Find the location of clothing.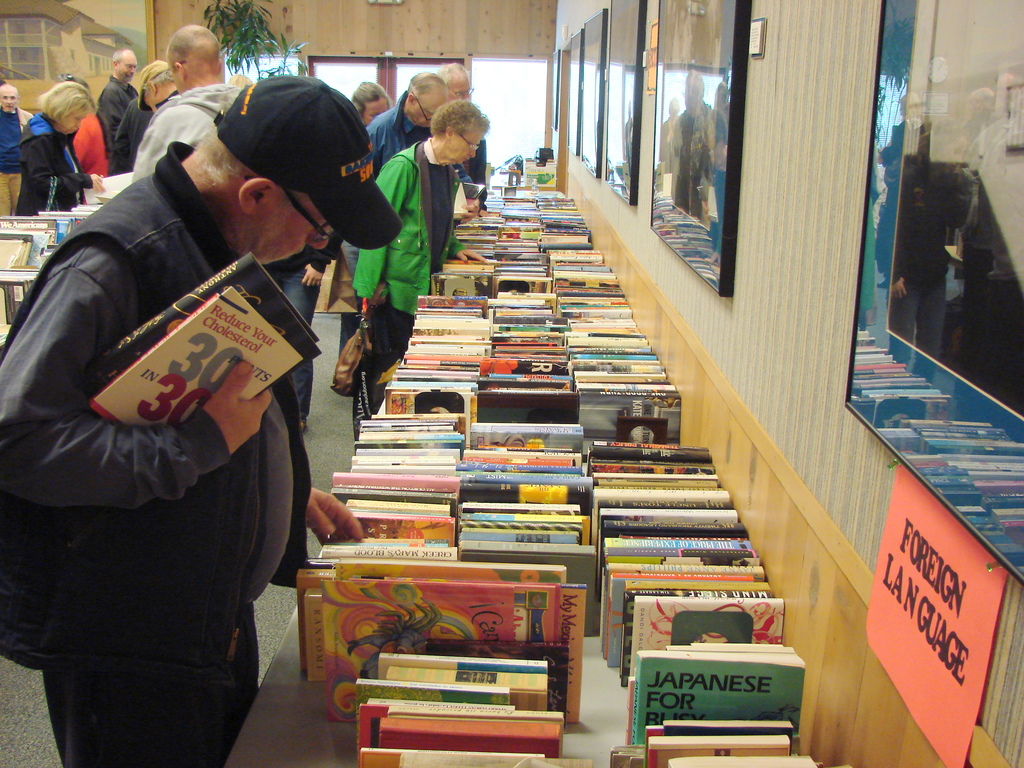
Location: 22, 112, 343, 755.
